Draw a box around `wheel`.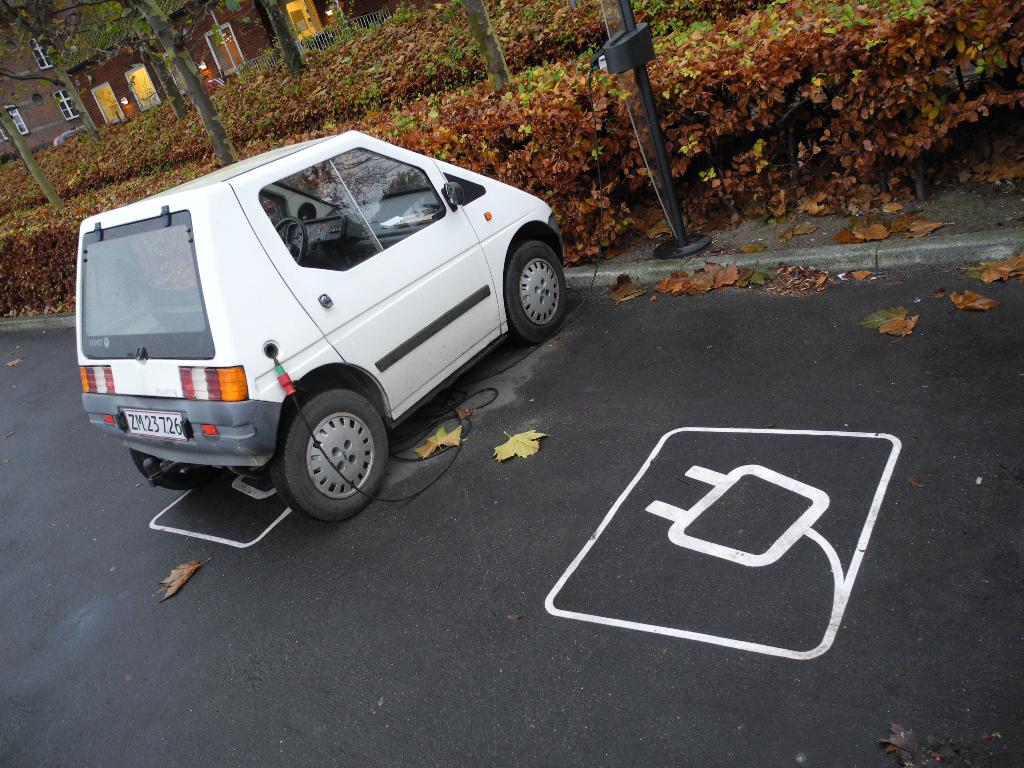
Rect(272, 387, 376, 505).
